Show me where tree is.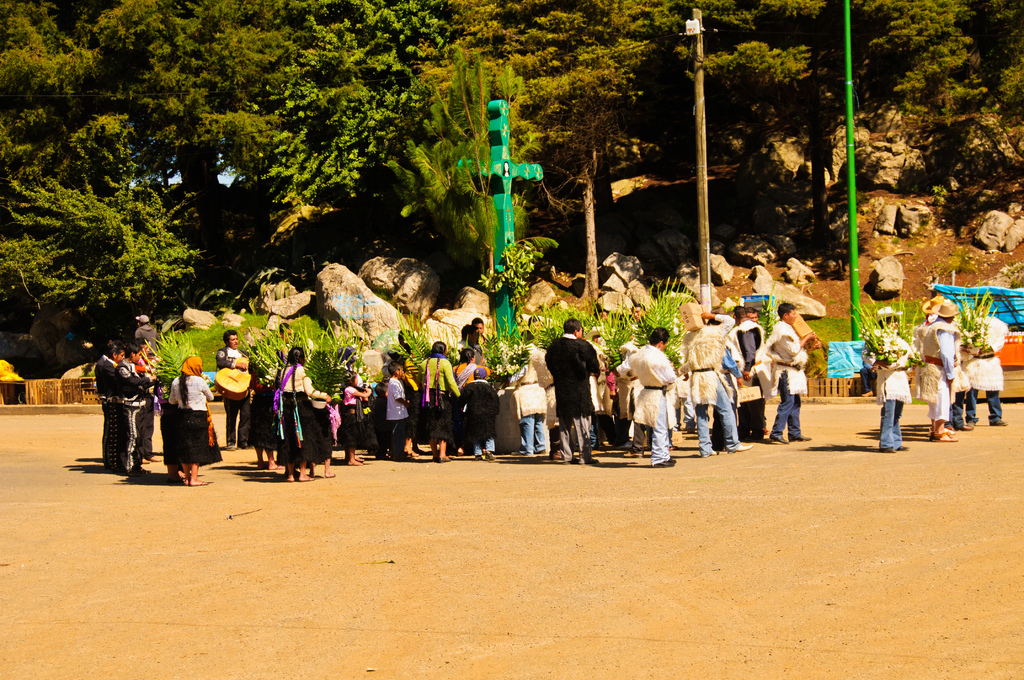
tree is at <region>982, 0, 1023, 111</region>.
